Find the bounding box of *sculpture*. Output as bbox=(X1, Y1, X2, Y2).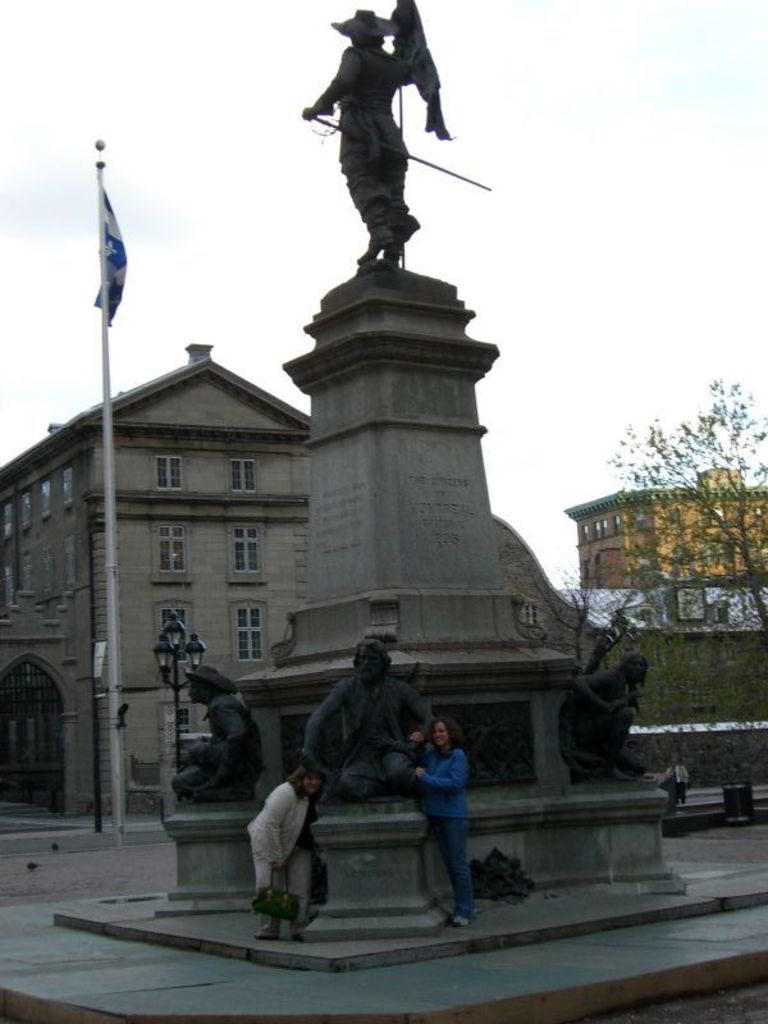
bbox=(291, 643, 445, 813).
